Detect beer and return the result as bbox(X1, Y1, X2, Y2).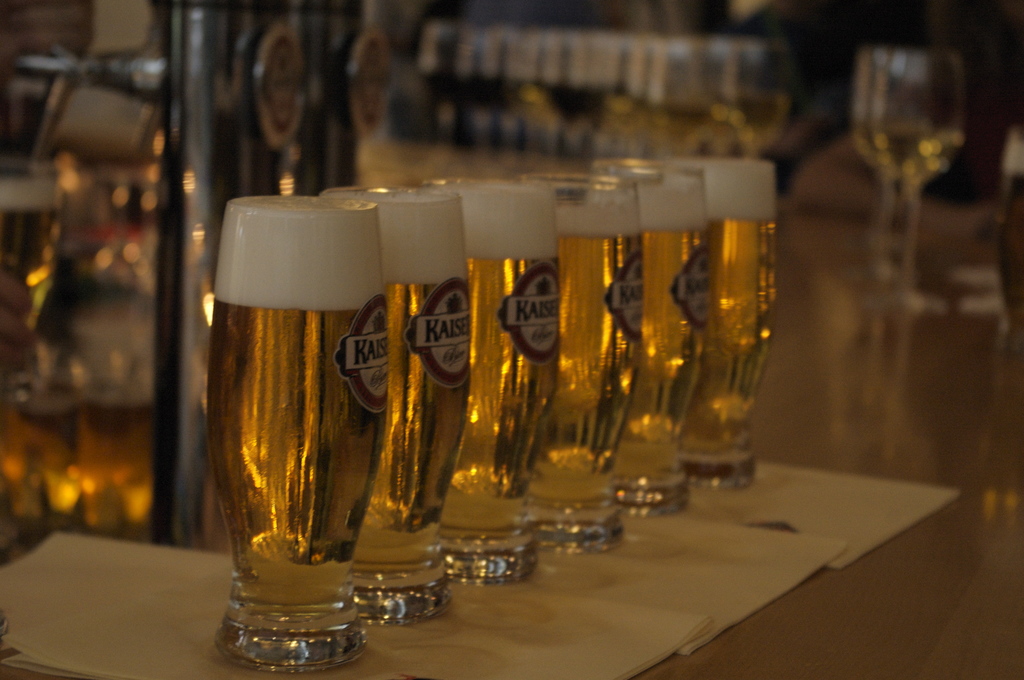
bbox(678, 154, 768, 500).
